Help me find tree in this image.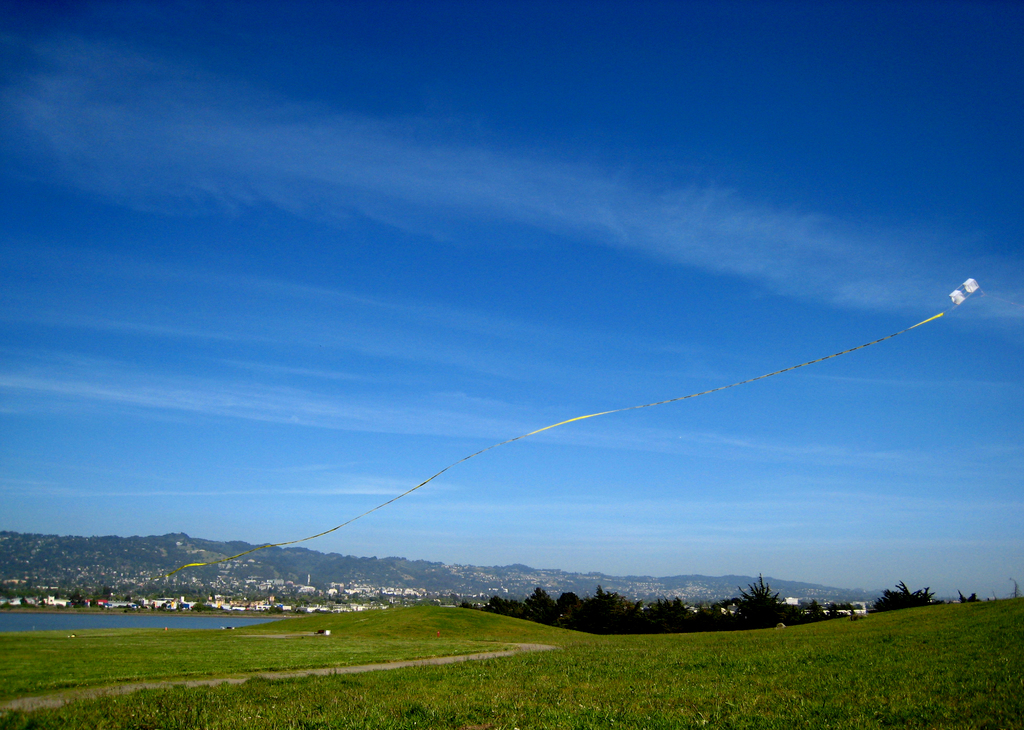
Found it: BBox(567, 581, 633, 641).
